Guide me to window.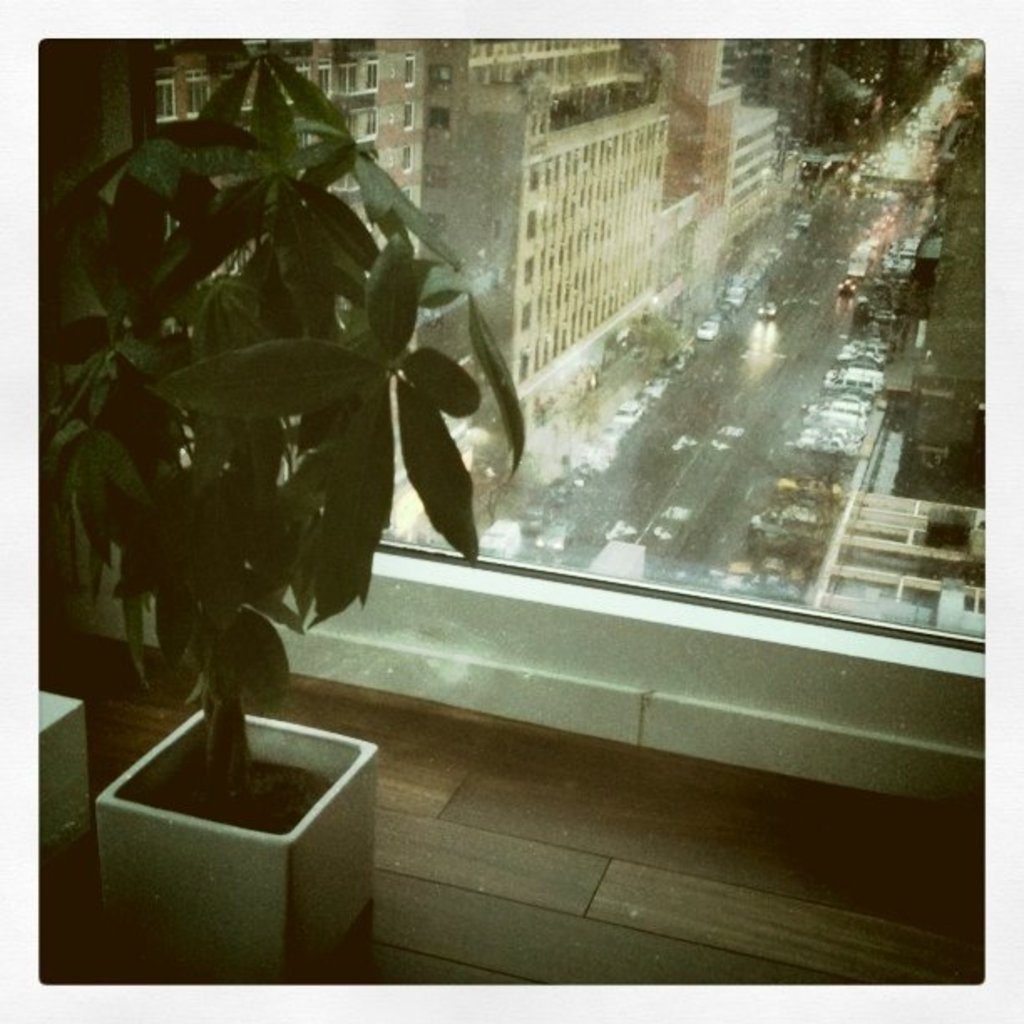
Guidance: detection(316, 60, 330, 100).
